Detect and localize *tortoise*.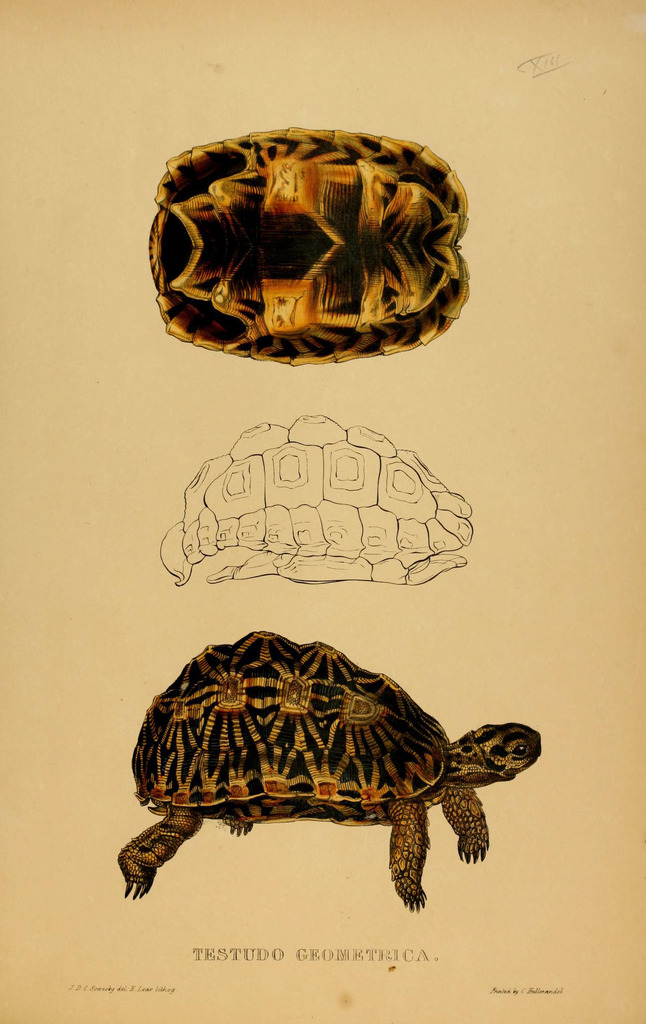
Localized at region(114, 628, 543, 915).
